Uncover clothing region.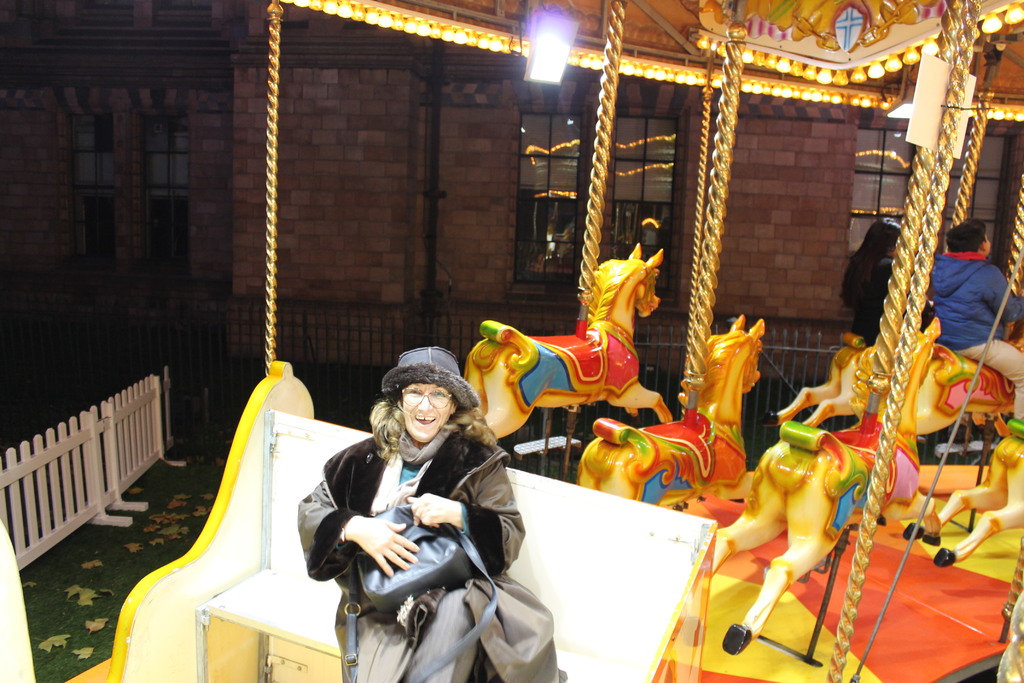
Uncovered: left=289, top=356, right=538, bottom=670.
